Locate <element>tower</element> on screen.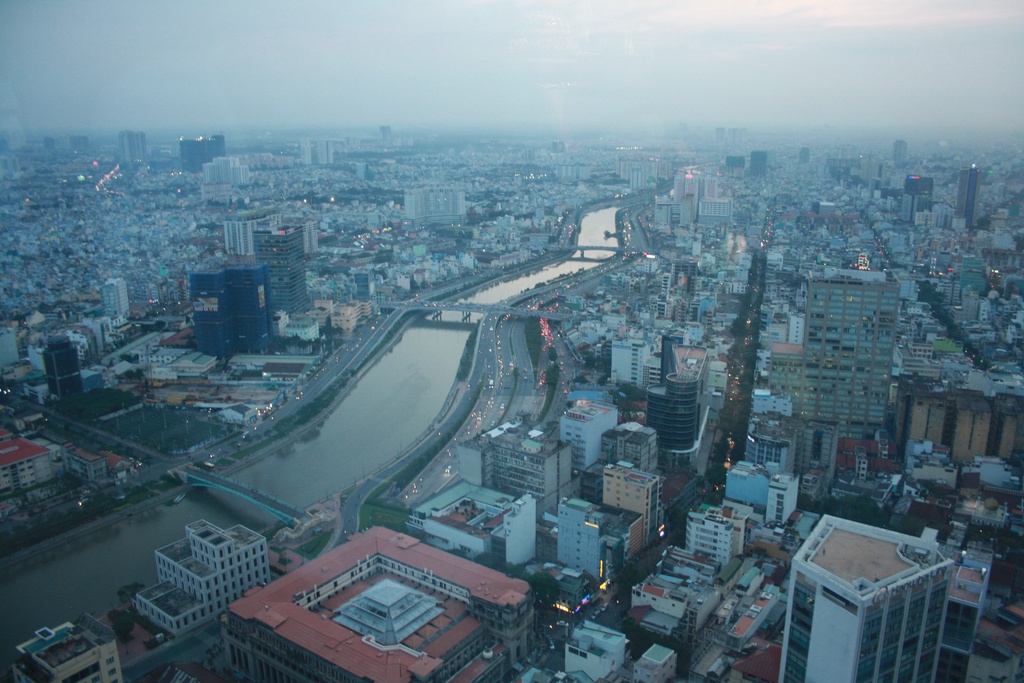
On screen at 195,259,276,363.
